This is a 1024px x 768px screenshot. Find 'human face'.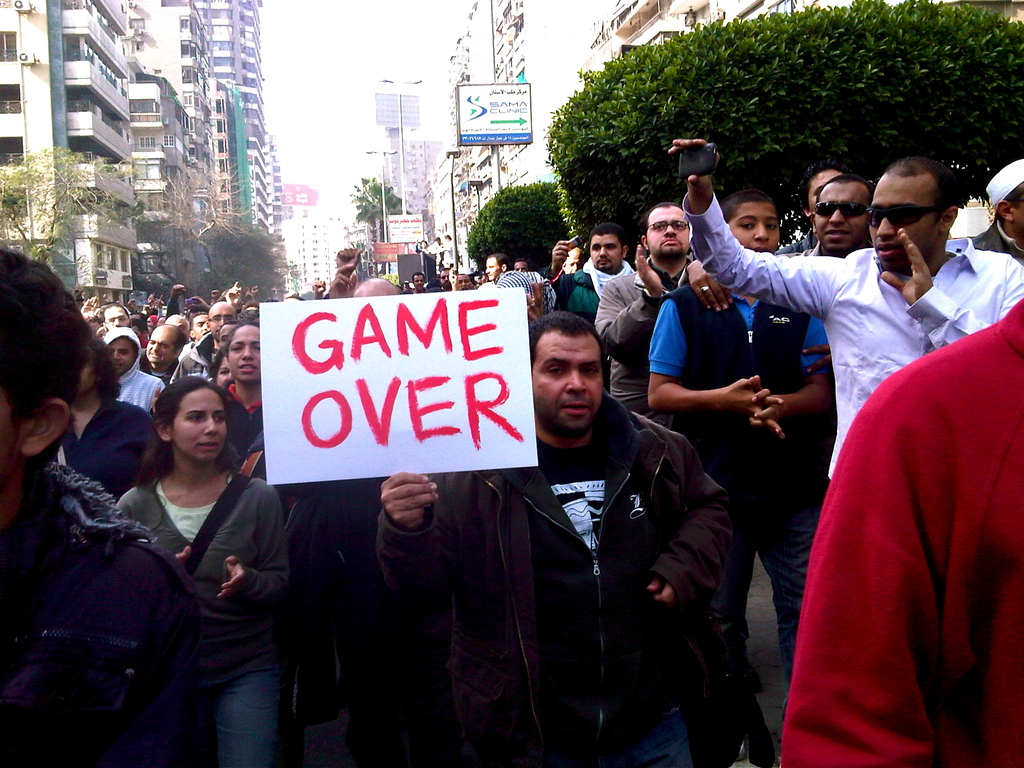
Bounding box: (x1=727, y1=201, x2=779, y2=255).
